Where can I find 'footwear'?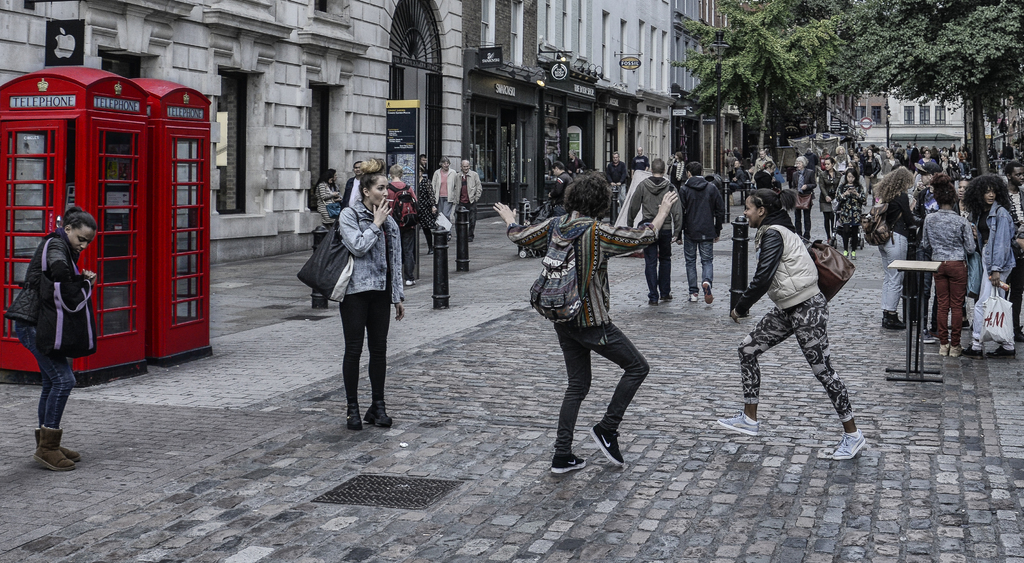
You can find it at {"left": 552, "top": 450, "right": 586, "bottom": 477}.
